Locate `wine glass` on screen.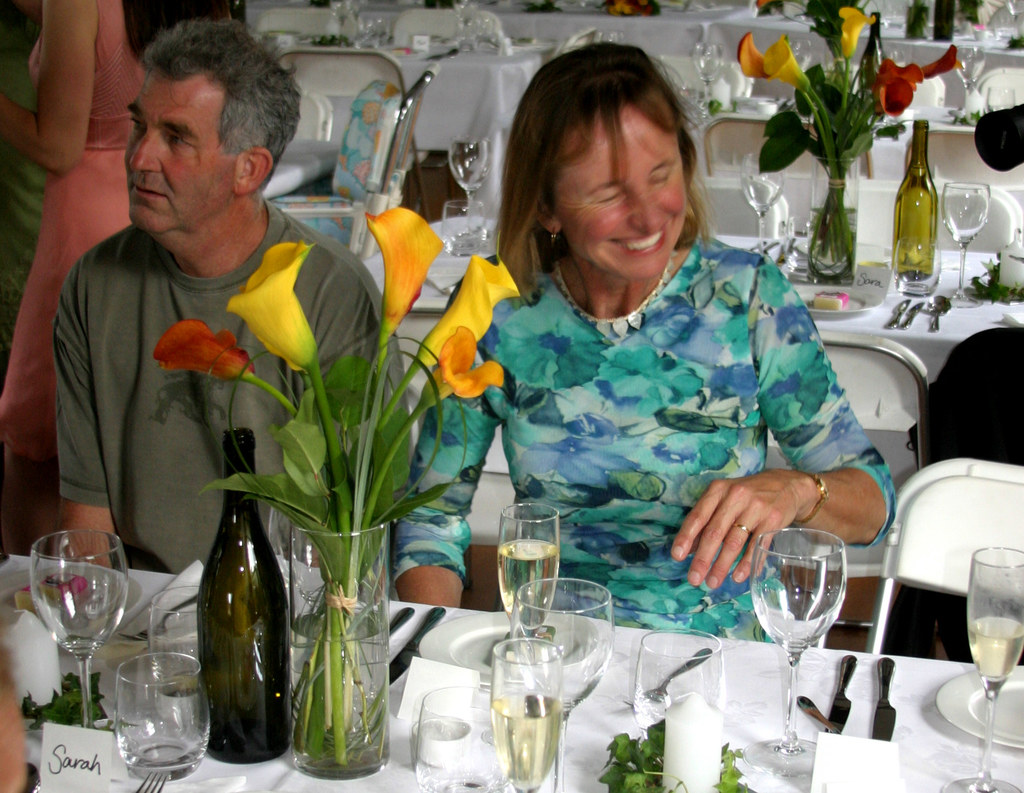
On screen at BBox(488, 641, 560, 792).
